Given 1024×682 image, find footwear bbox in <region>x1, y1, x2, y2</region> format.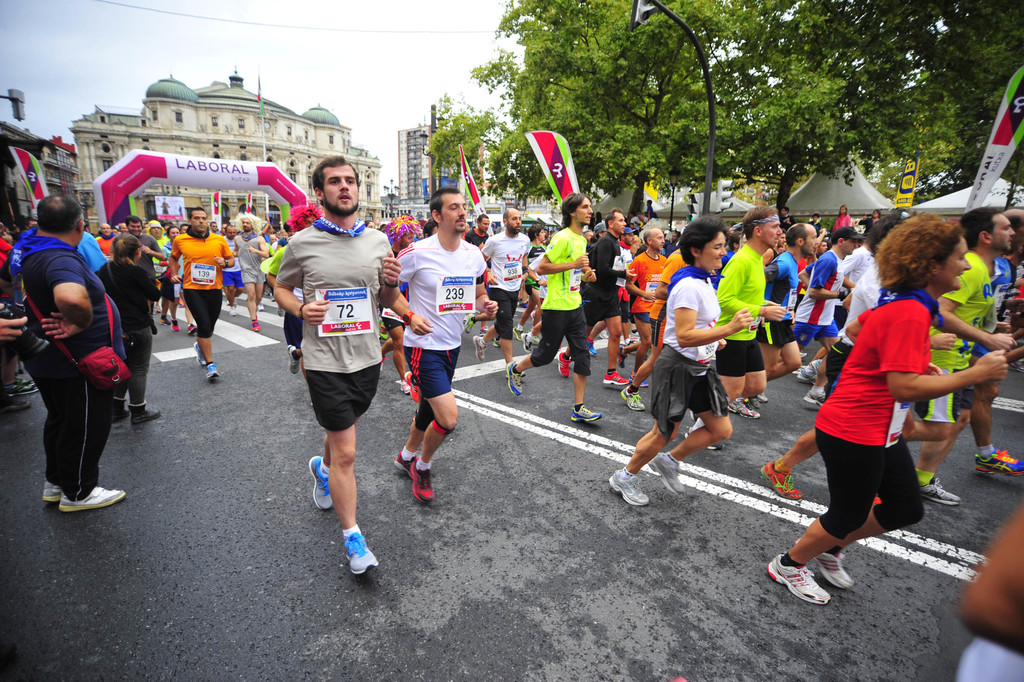
<region>975, 453, 1023, 478</region>.
